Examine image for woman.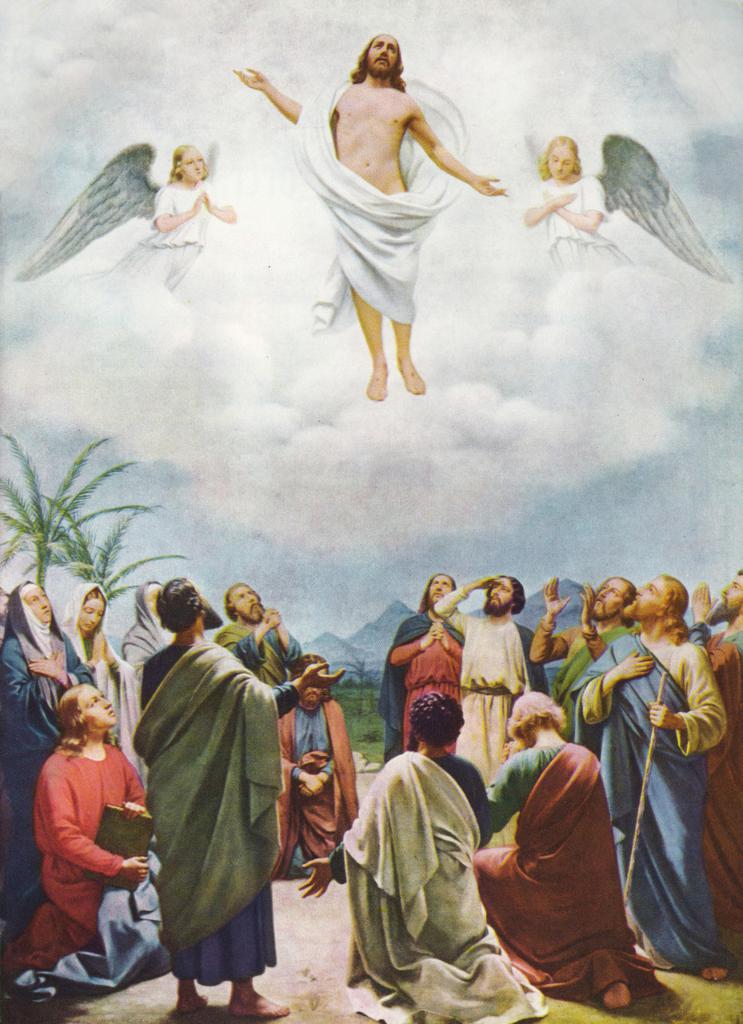
Examination result: (left=51, top=582, right=148, bottom=795).
